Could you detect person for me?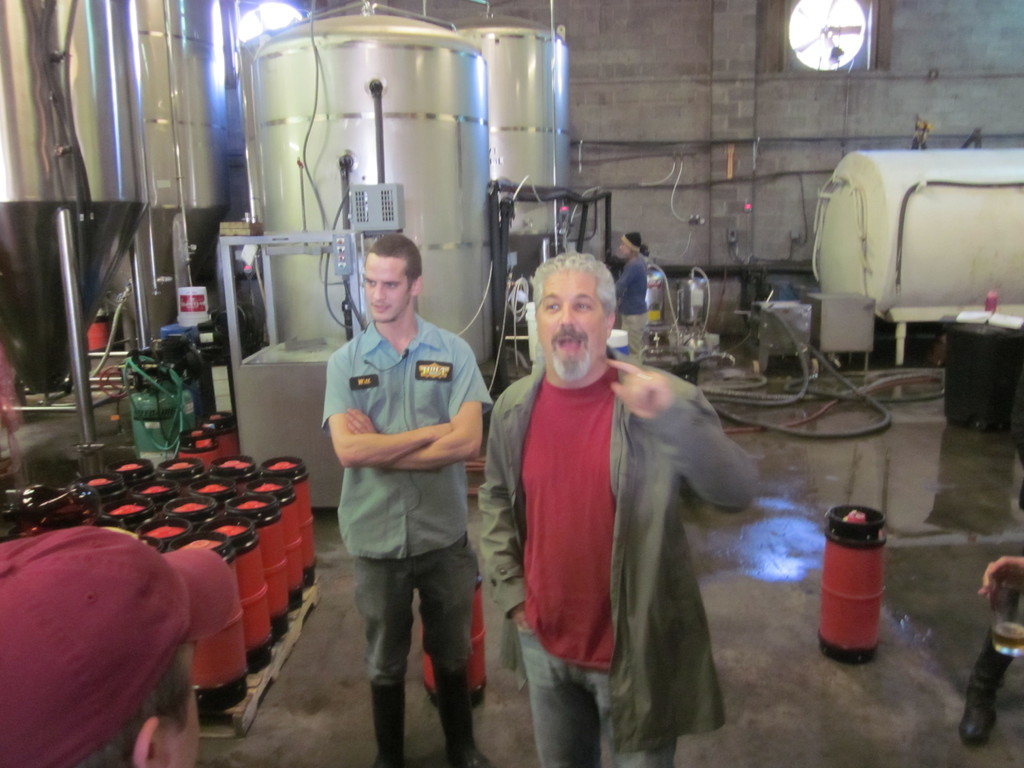
Detection result: (0,523,234,767).
